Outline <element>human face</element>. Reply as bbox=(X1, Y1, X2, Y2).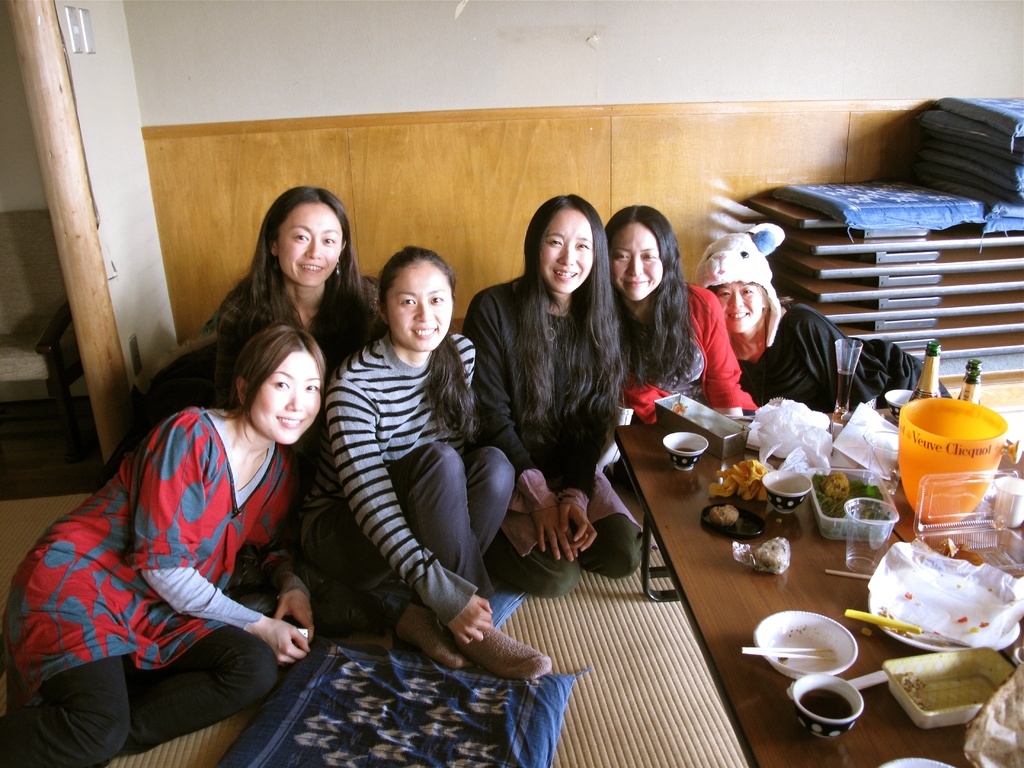
bbox=(716, 277, 762, 330).
